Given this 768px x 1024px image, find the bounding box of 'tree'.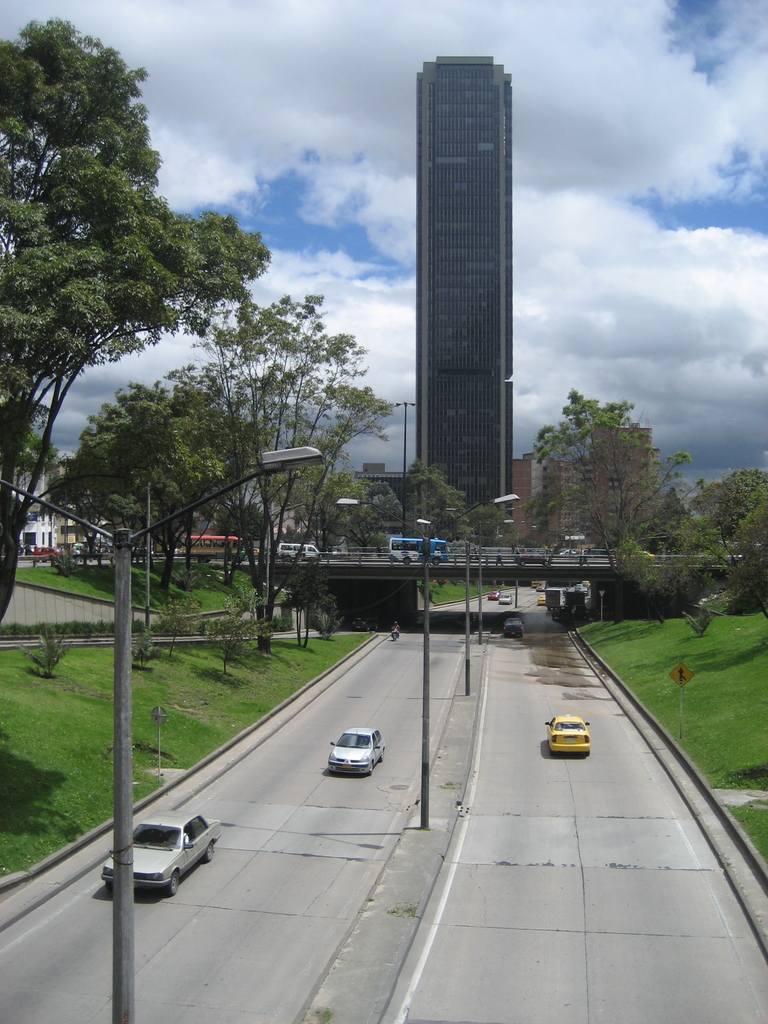
[461, 500, 510, 545].
